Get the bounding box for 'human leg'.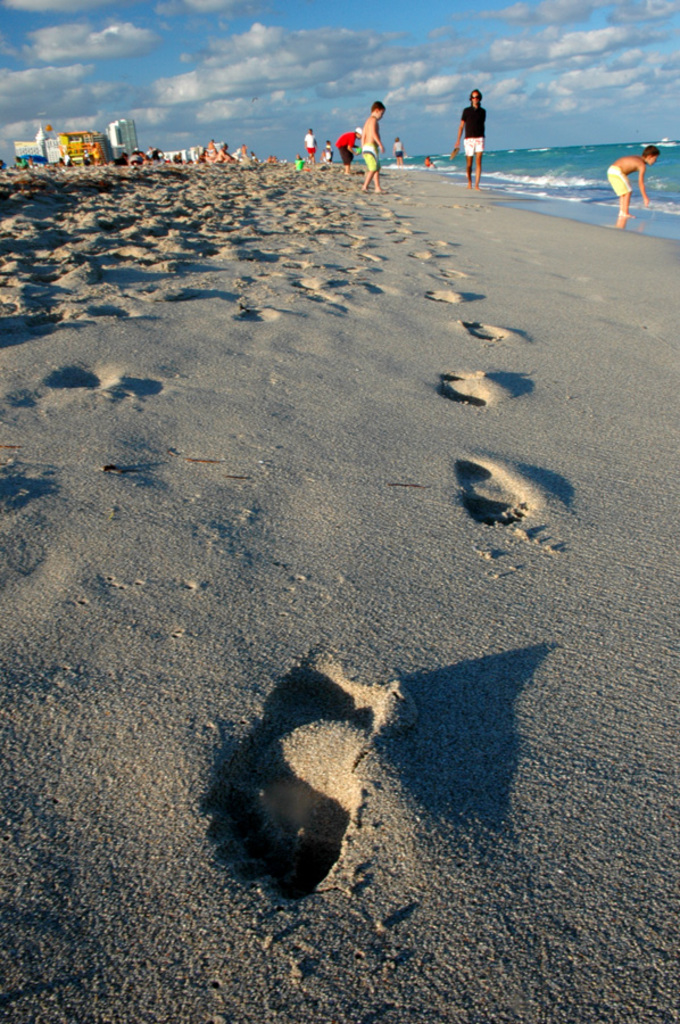
pyautogui.locateOnScreen(358, 149, 374, 191).
